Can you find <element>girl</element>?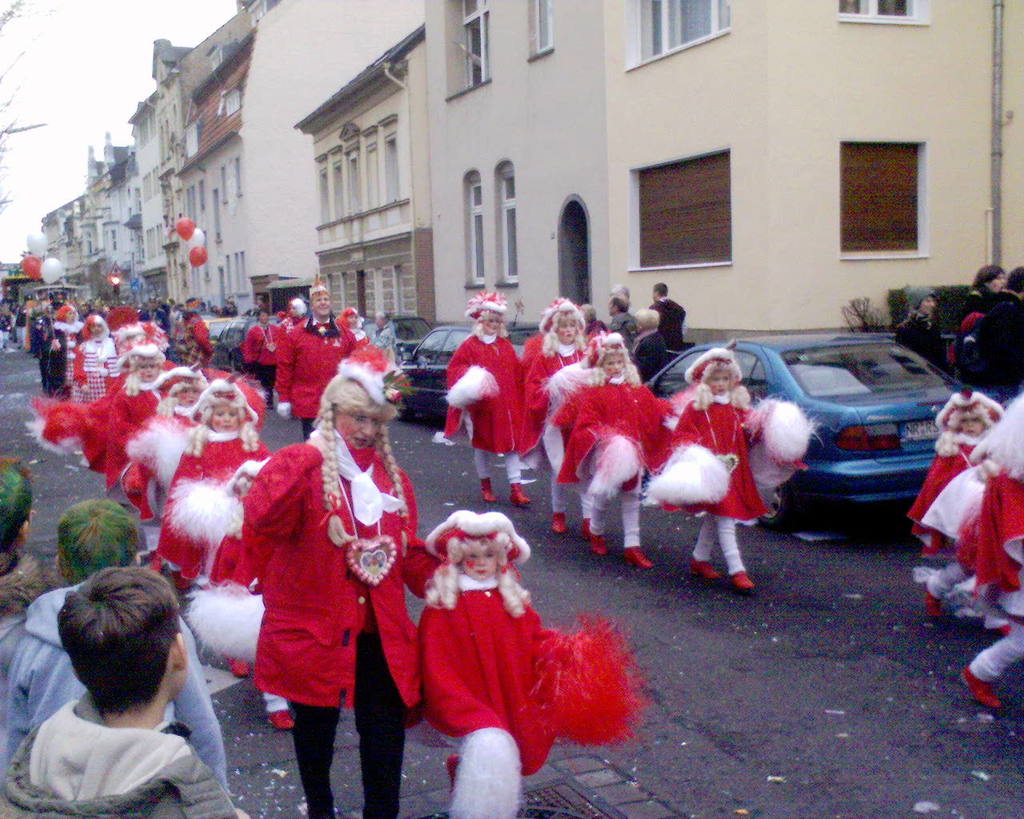
Yes, bounding box: (x1=915, y1=390, x2=999, y2=621).
